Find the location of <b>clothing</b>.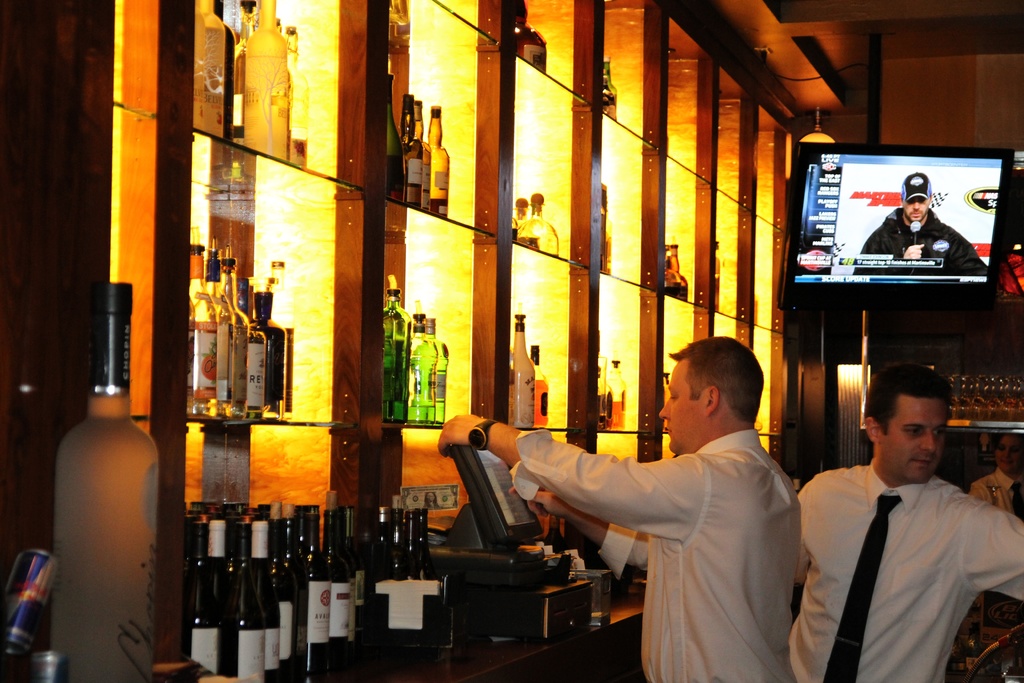
Location: (798, 433, 1007, 682).
